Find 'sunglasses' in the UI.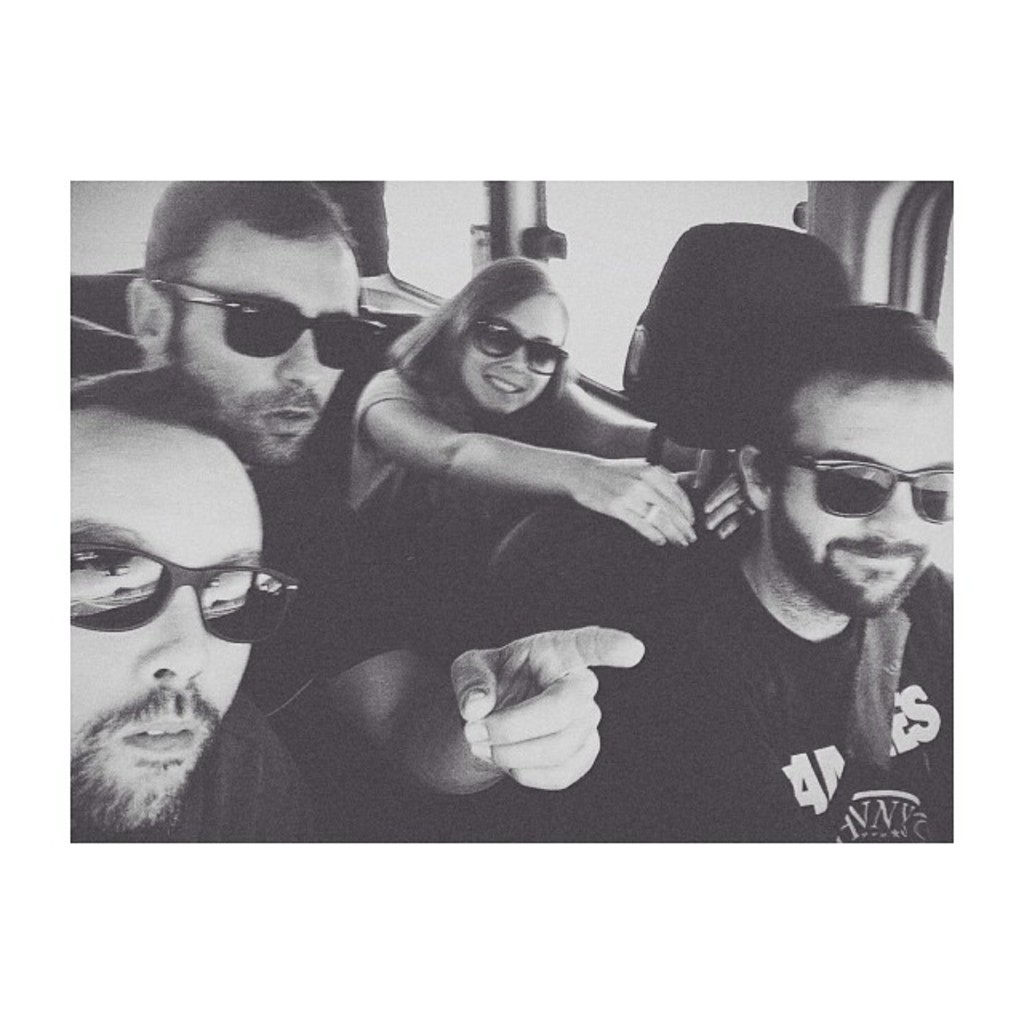
UI element at pyautogui.locateOnScreen(472, 315, 566, 376).
